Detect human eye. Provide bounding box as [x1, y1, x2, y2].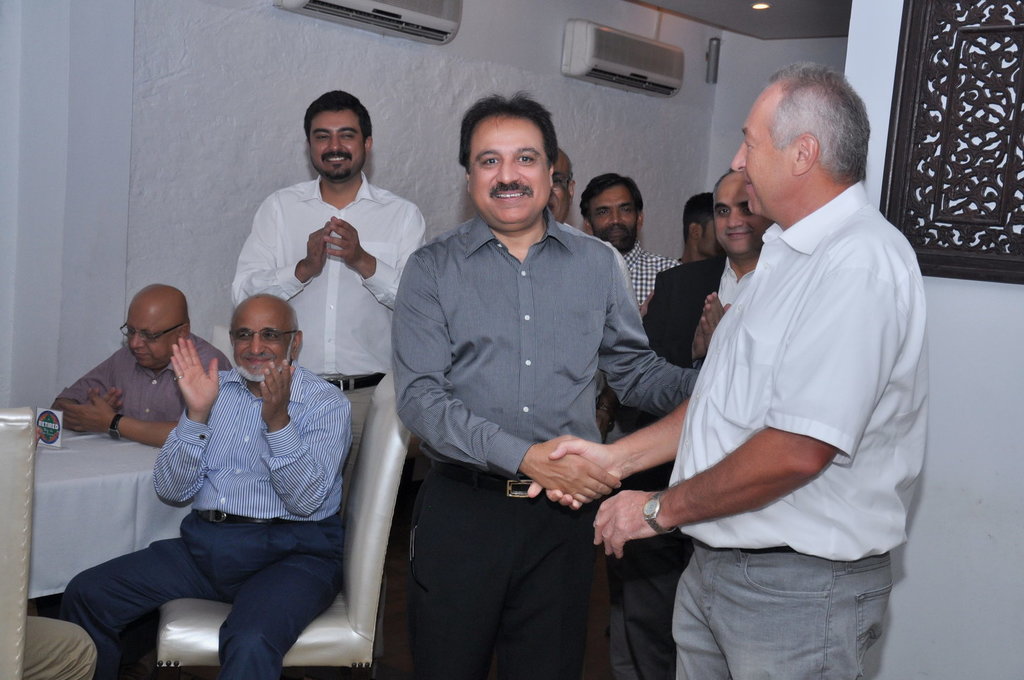
[742, 204, 754, 213].
